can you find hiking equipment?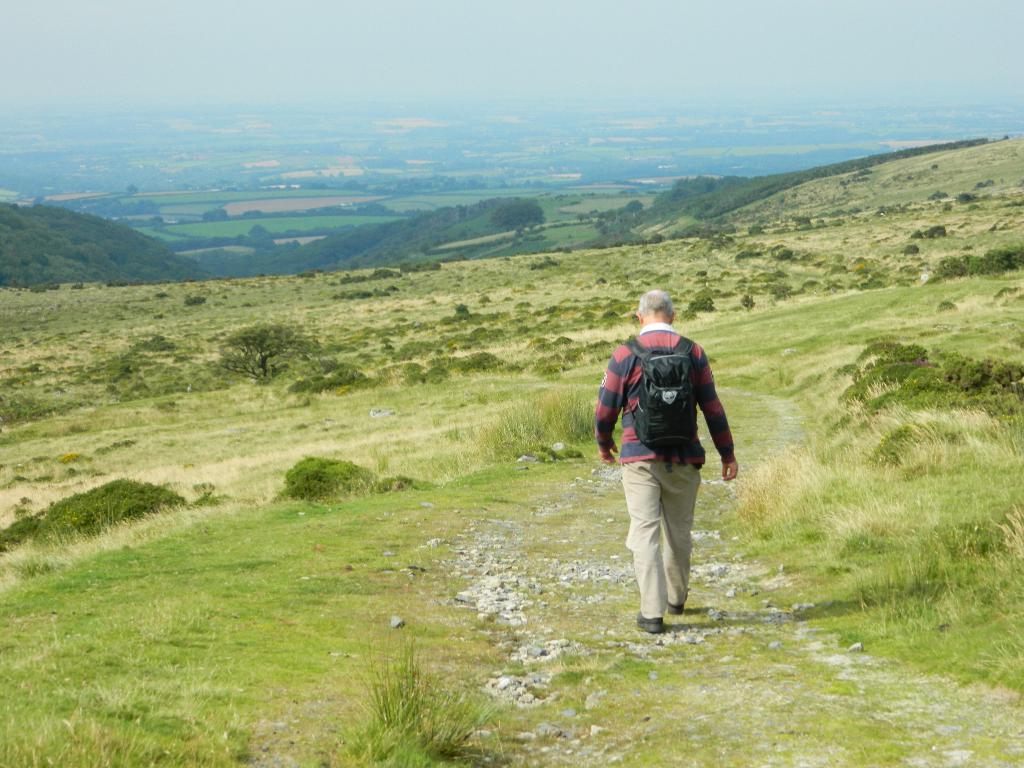
Yes, bounding box: 623:332:698:473.
